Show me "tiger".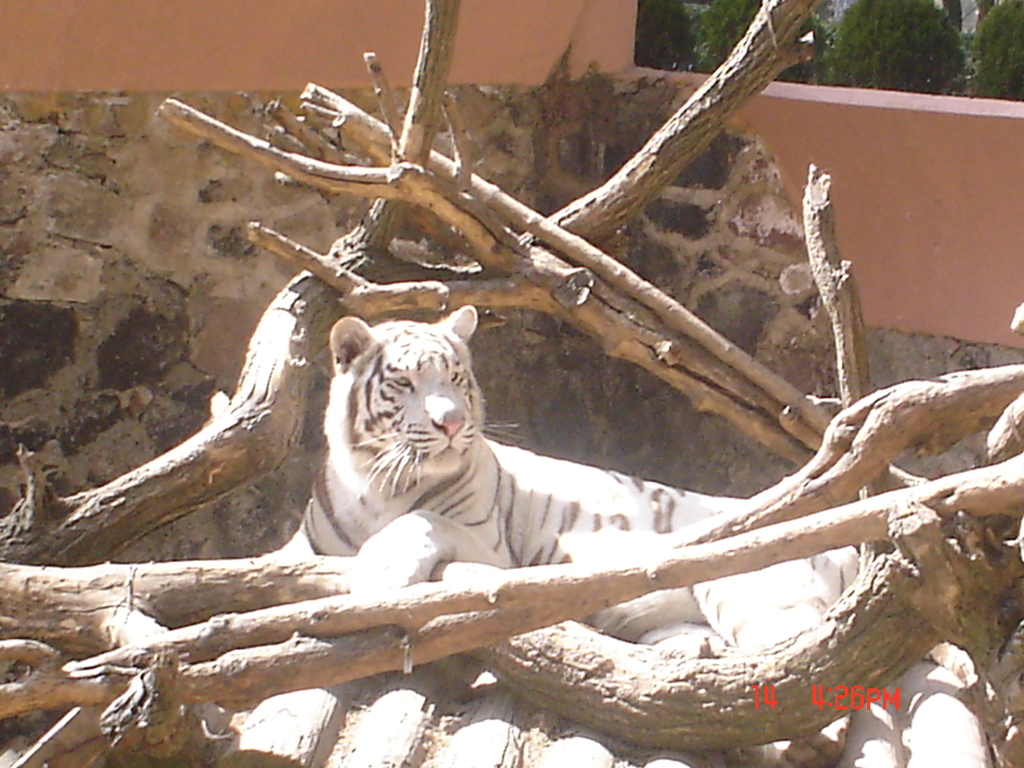
"tiger" is here: rect(275, 302, 974, 767).
